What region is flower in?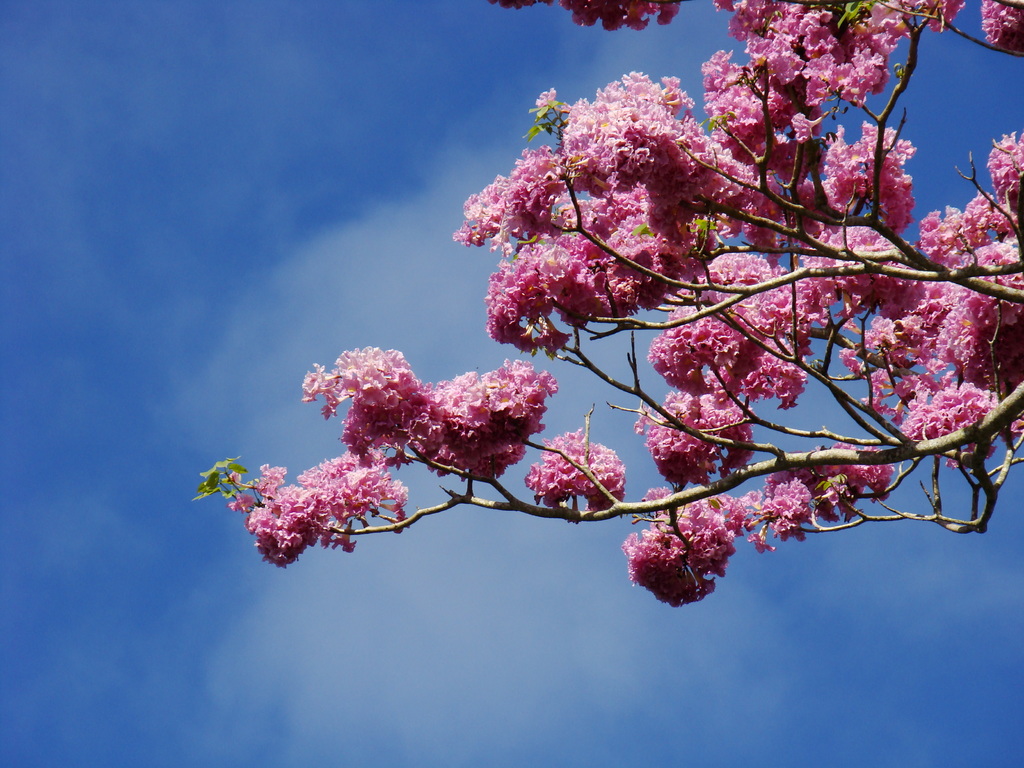
623 527 718 610.
